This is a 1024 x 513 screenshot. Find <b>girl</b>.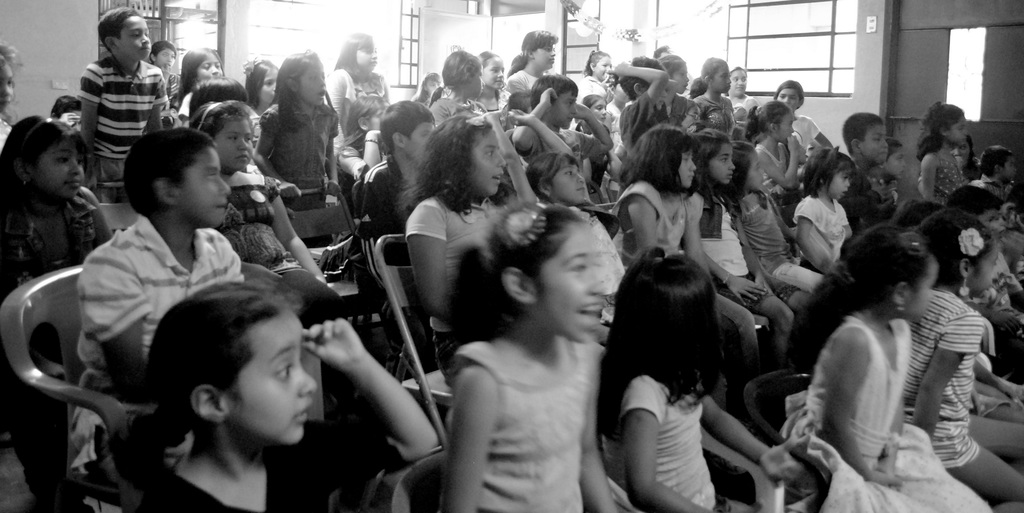
Bounding box: BBox(739, 101, 792, 185).
